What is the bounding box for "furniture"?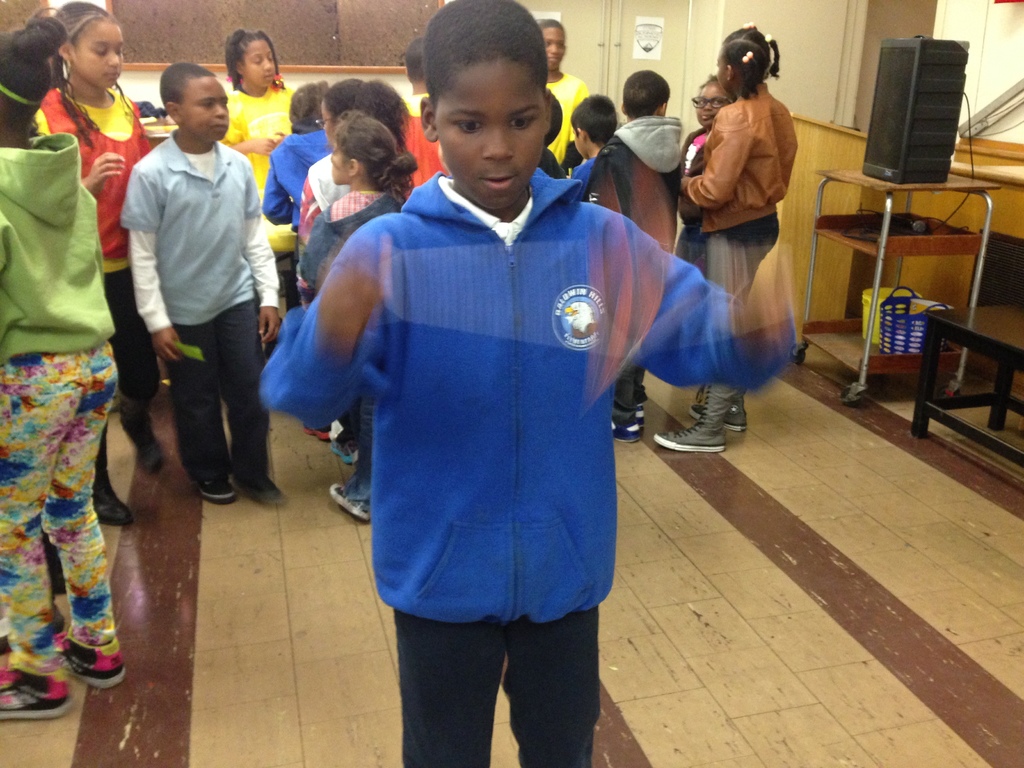
(left=788, top=171, right=1005, bottom=404).
